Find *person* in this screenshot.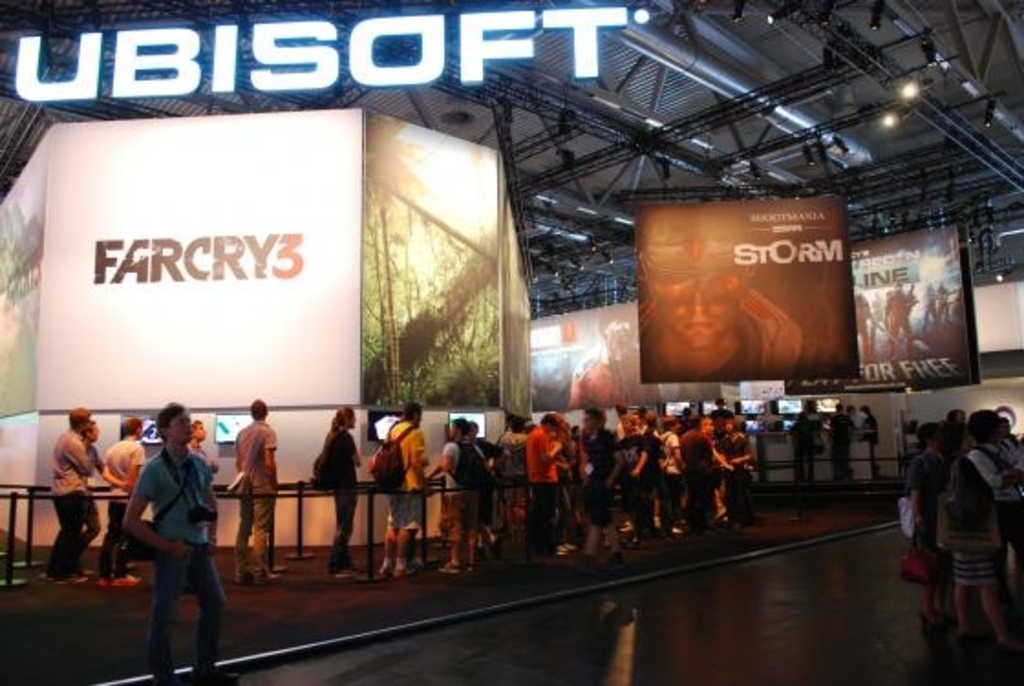
The bounding box for *person* is BBox(232, 397, 283, 584).
